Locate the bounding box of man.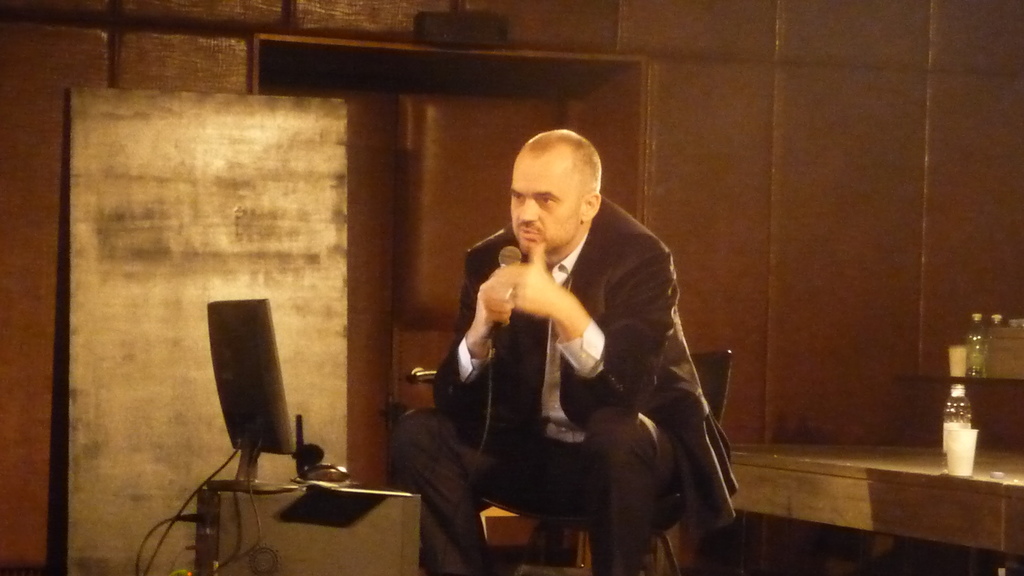
Bounding box: {"left": 393, "top": 122, "right": 741, "bottom": 575}.
